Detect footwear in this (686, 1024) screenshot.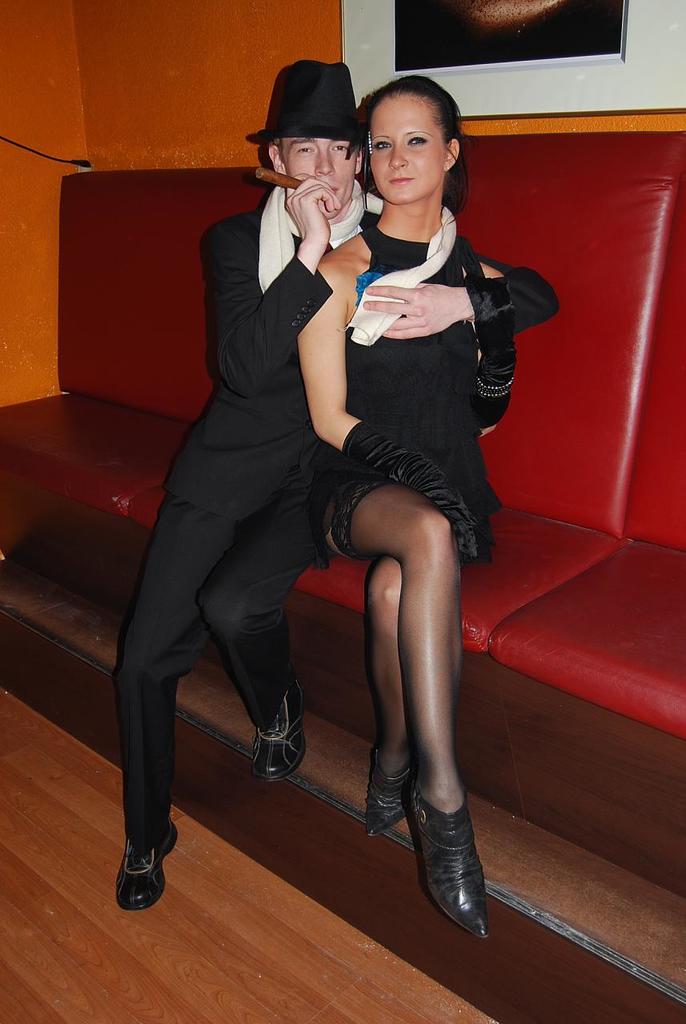
Detection: [x1=394, y1=778, x2=501, y2=943].
